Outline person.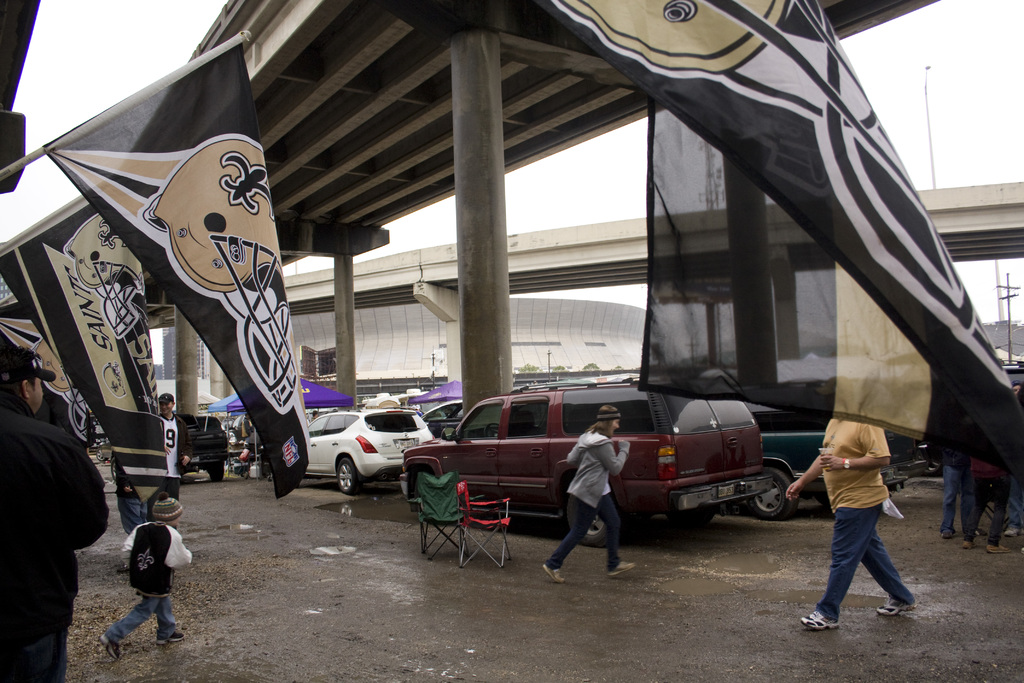
Outline: x1=945, y1=462, x2=964, y2=531.
